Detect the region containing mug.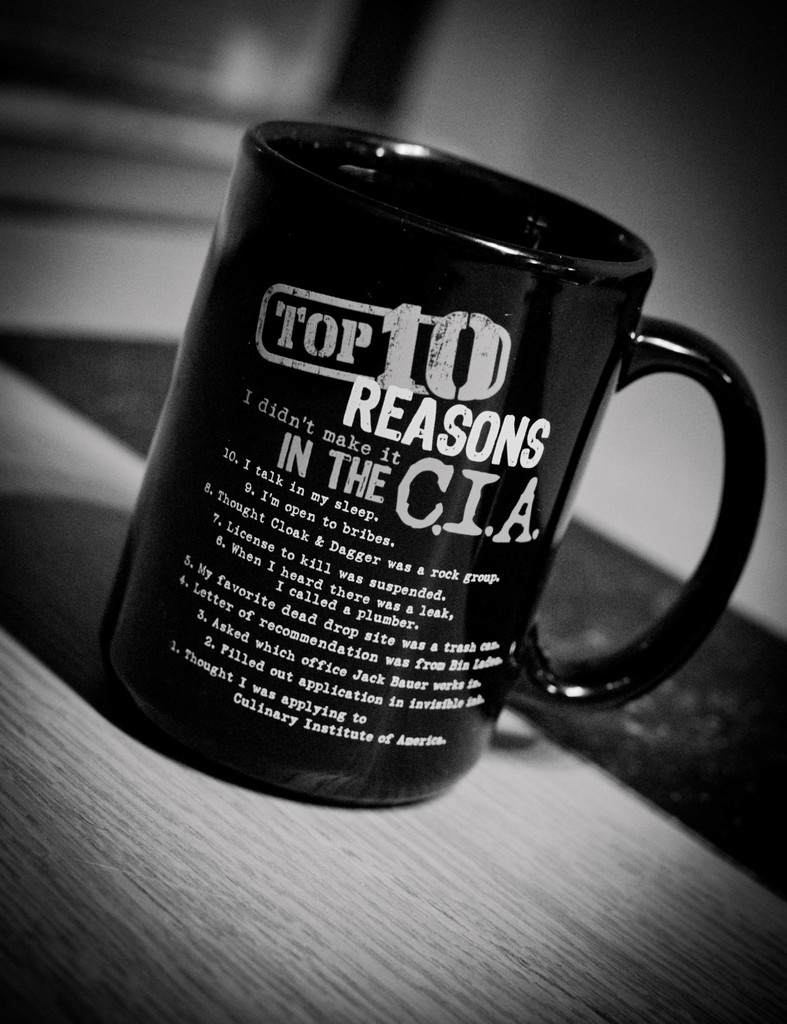
select_region(83, 125, 766, 802).
